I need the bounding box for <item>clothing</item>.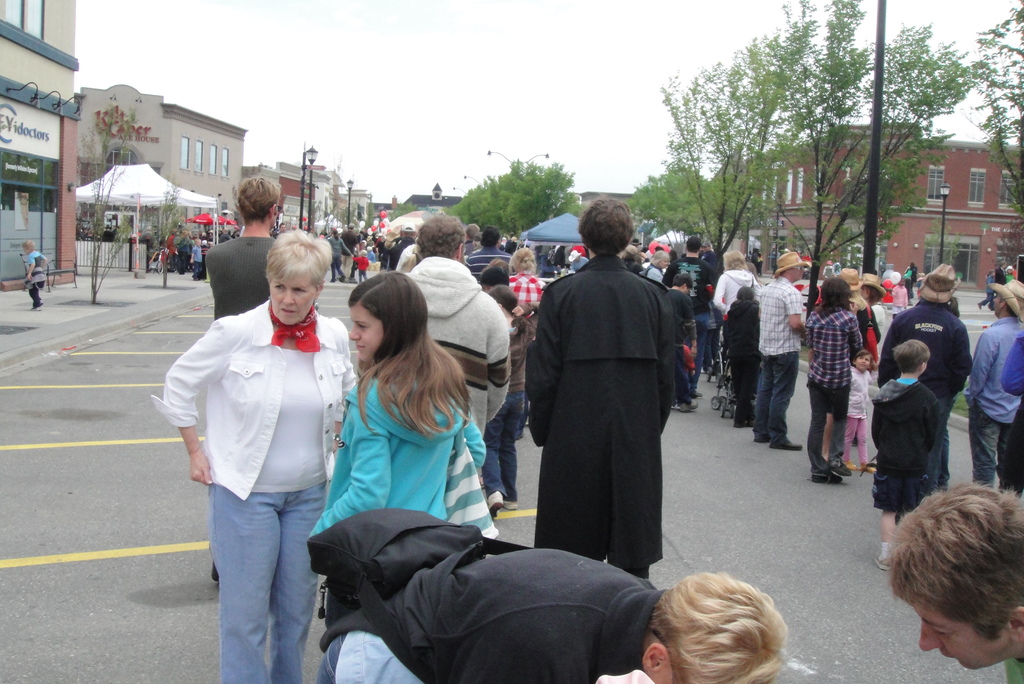
Here it is: x1=1003, y1=656, x2=1023, y2=683.
